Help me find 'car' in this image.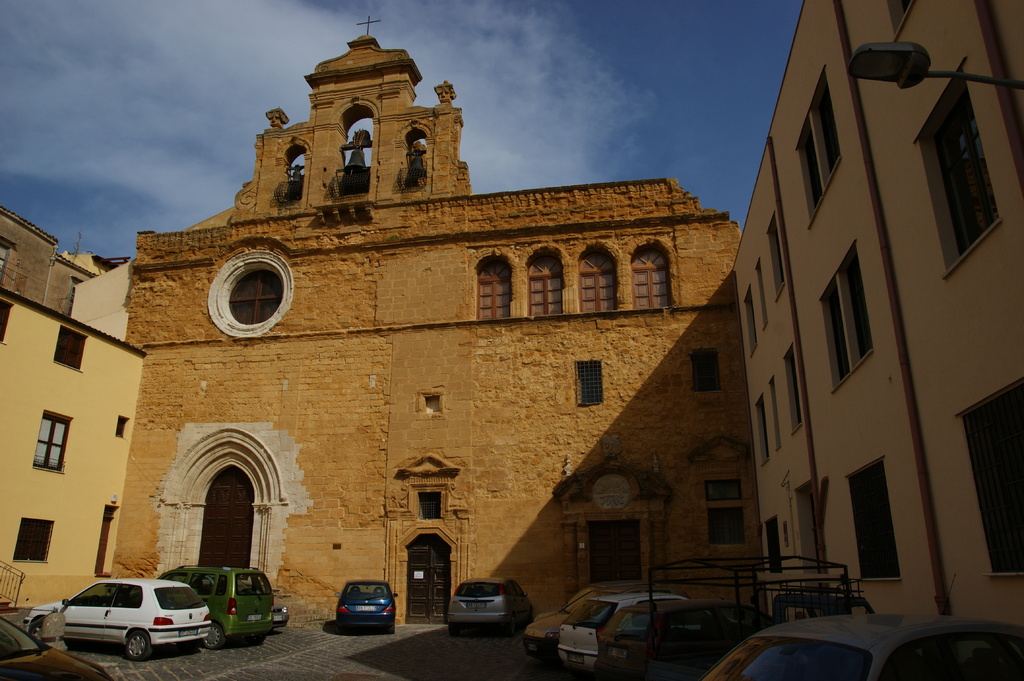
Found it: {"x1": 689, "y1": 604, "x2": 1023, "y2": 680}.
